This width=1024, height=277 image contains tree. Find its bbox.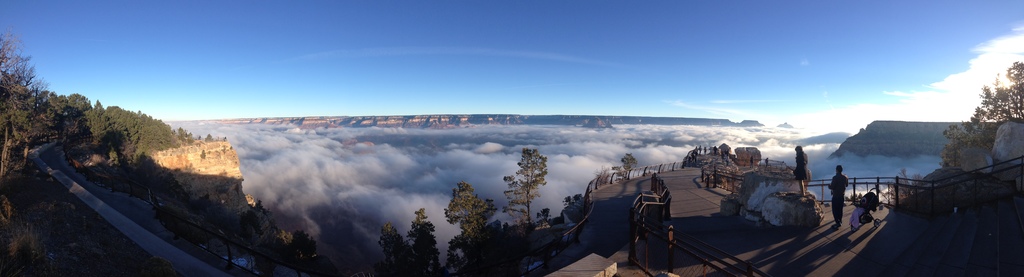
438,184,496,276.
